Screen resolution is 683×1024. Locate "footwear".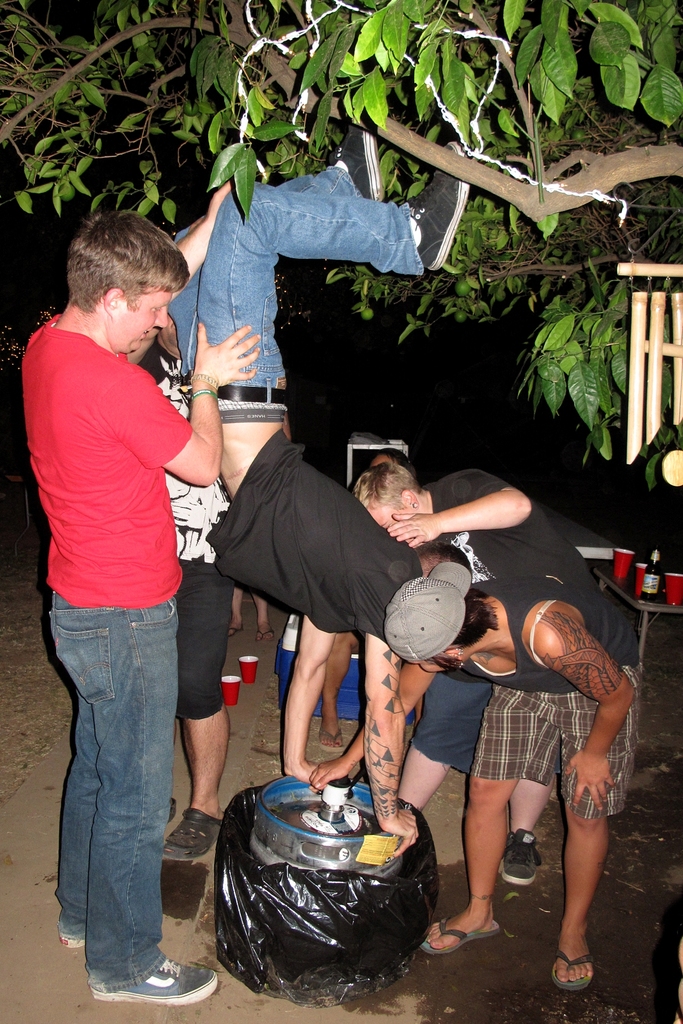
50,934,88,952.
